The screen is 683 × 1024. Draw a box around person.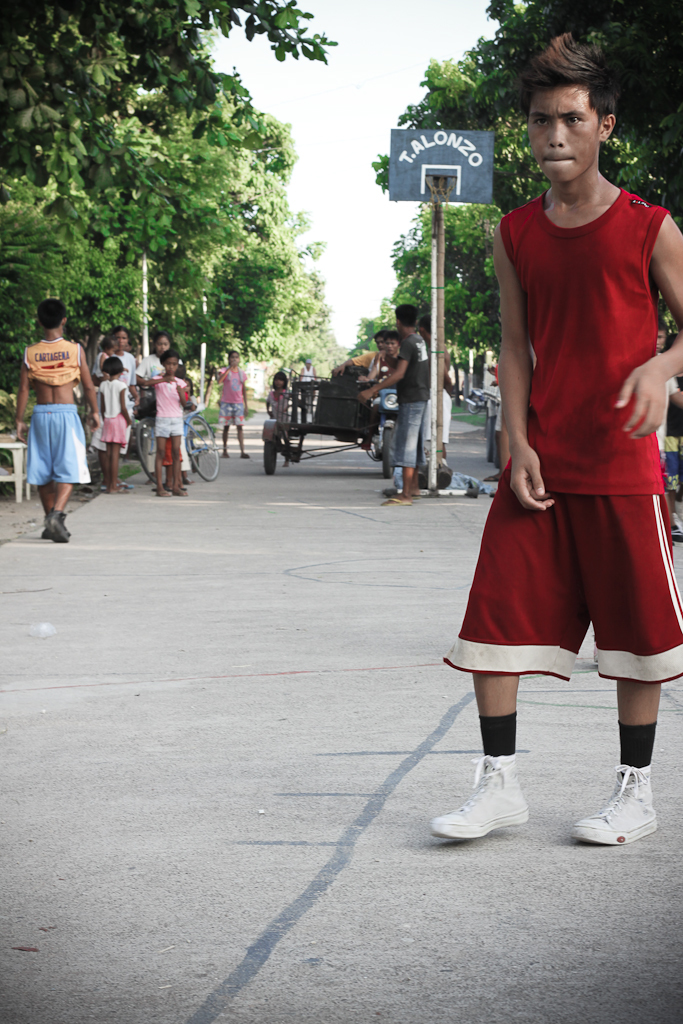
{"left": 94, "top": 368, "right": 135, "bottom": 487}.
